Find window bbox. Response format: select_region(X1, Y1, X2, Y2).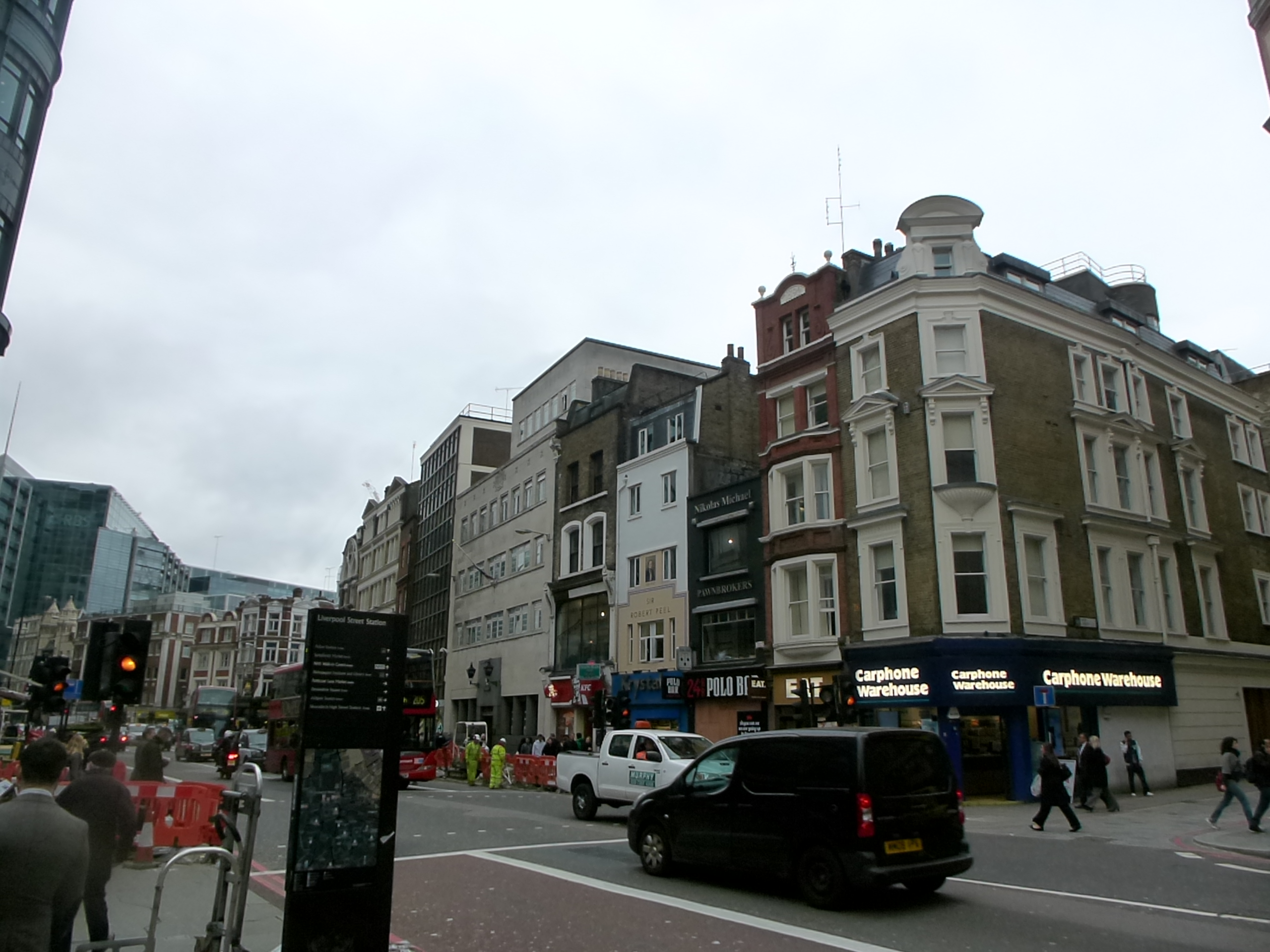
select_region(530, 175, 543, 201).
